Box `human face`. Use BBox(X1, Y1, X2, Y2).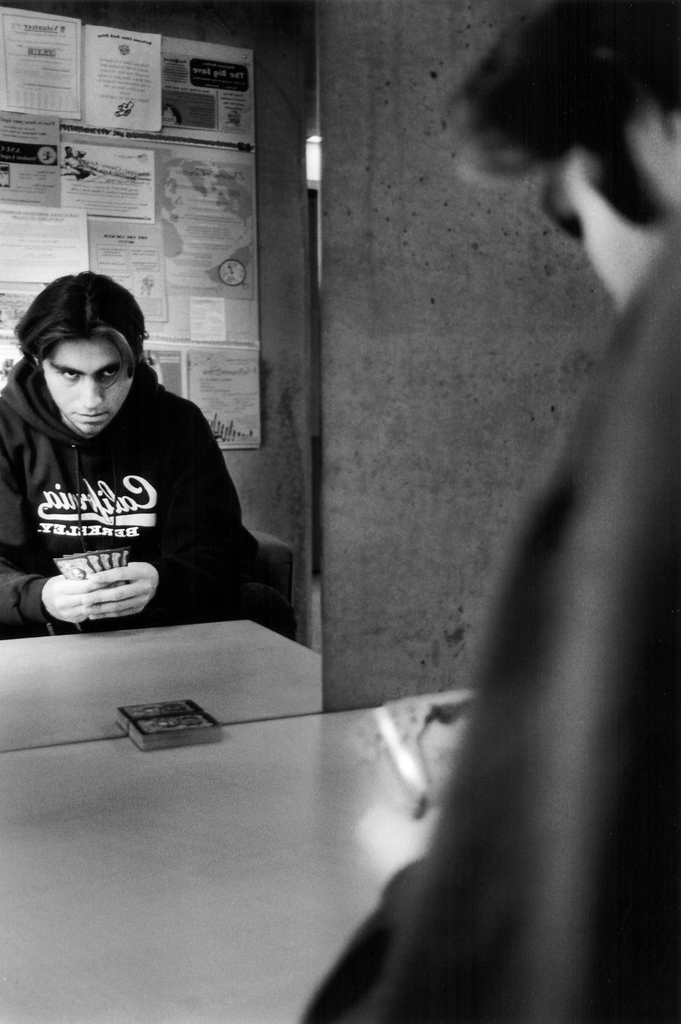
BBox(540, 132, 661, 318).
